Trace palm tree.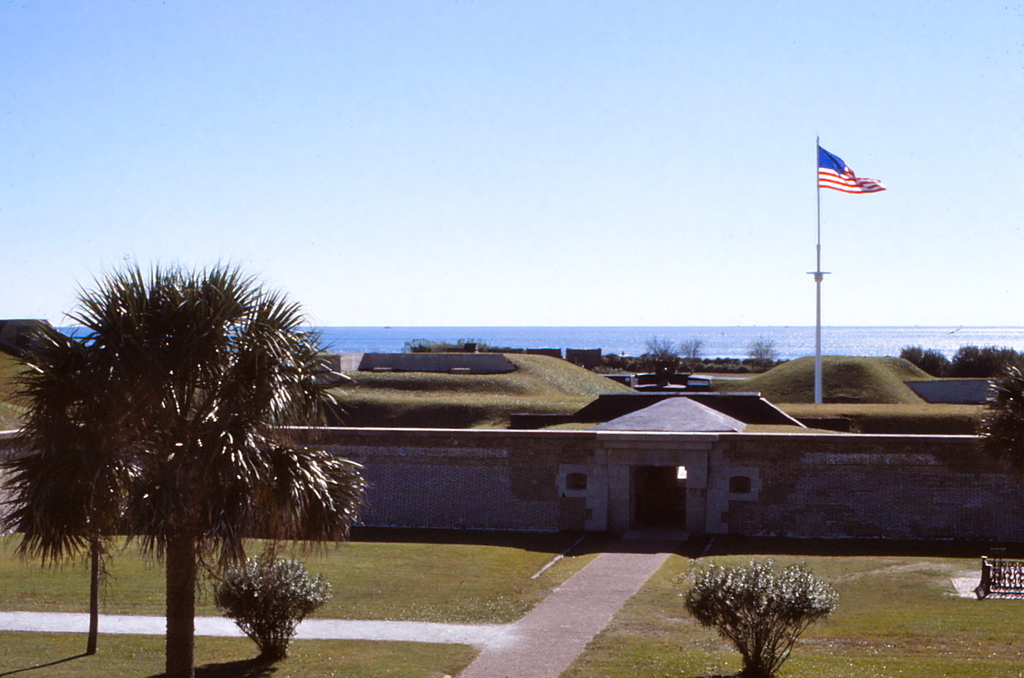
Traced to (190,548,337,677).
